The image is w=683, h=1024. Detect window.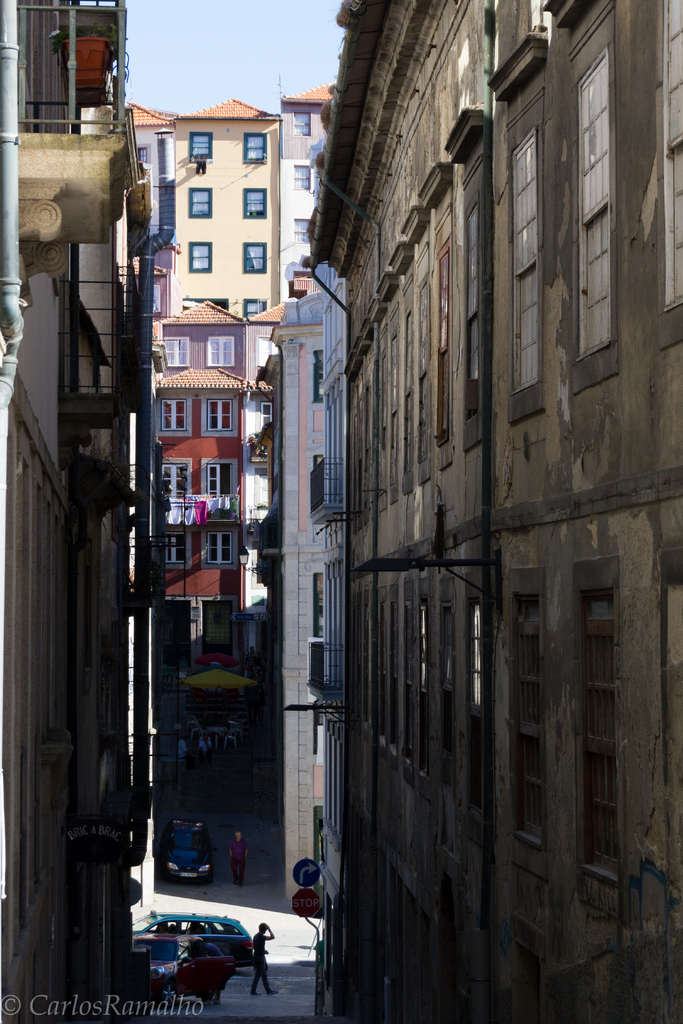
Detection: {"x1": 205, "y1": 461, "x2": 254, "y2": 512}.
